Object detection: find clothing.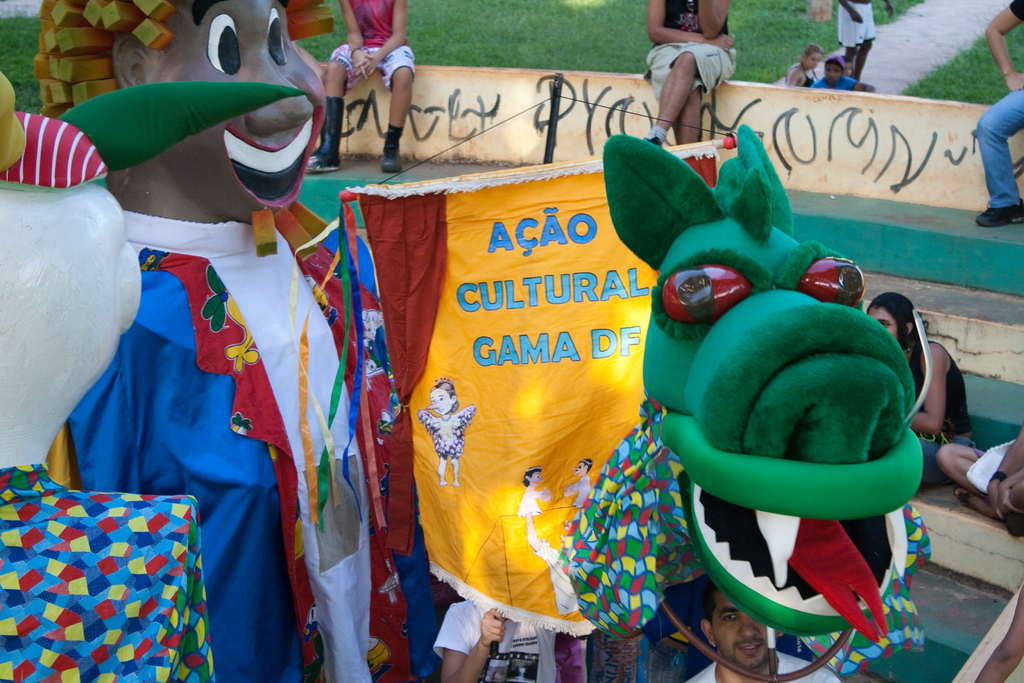
x1=417, y1=404, x2=478, y2=461.
